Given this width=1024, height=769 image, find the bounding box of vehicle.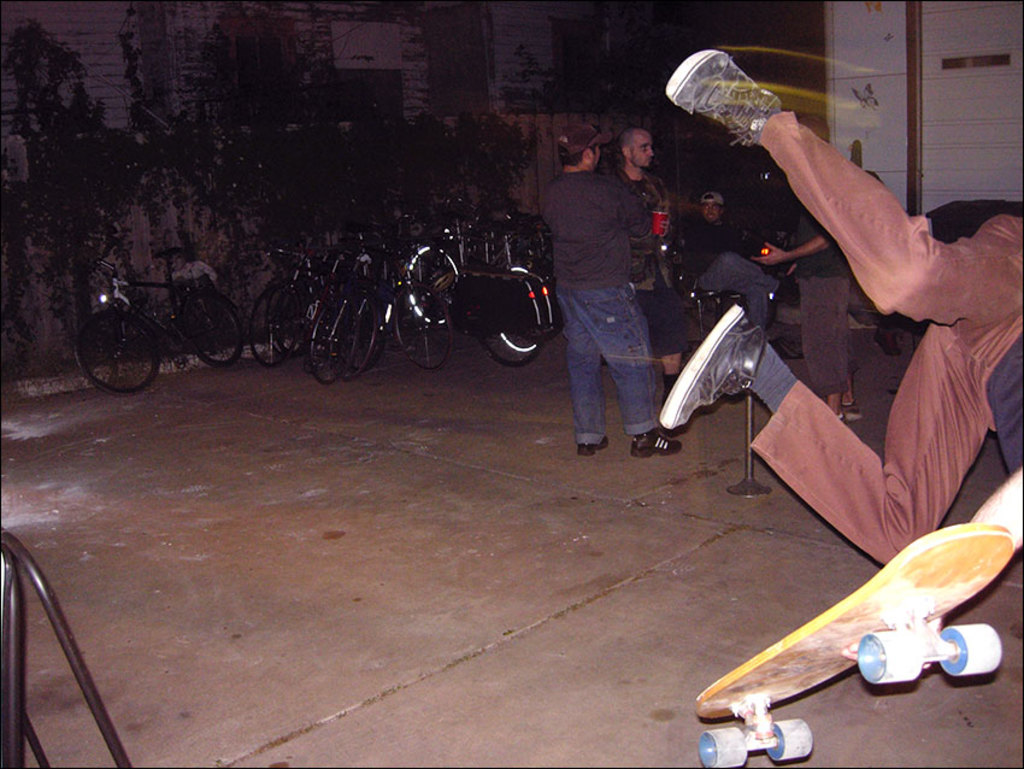
<bbox>60, 251, 233, 400</bbox>.
